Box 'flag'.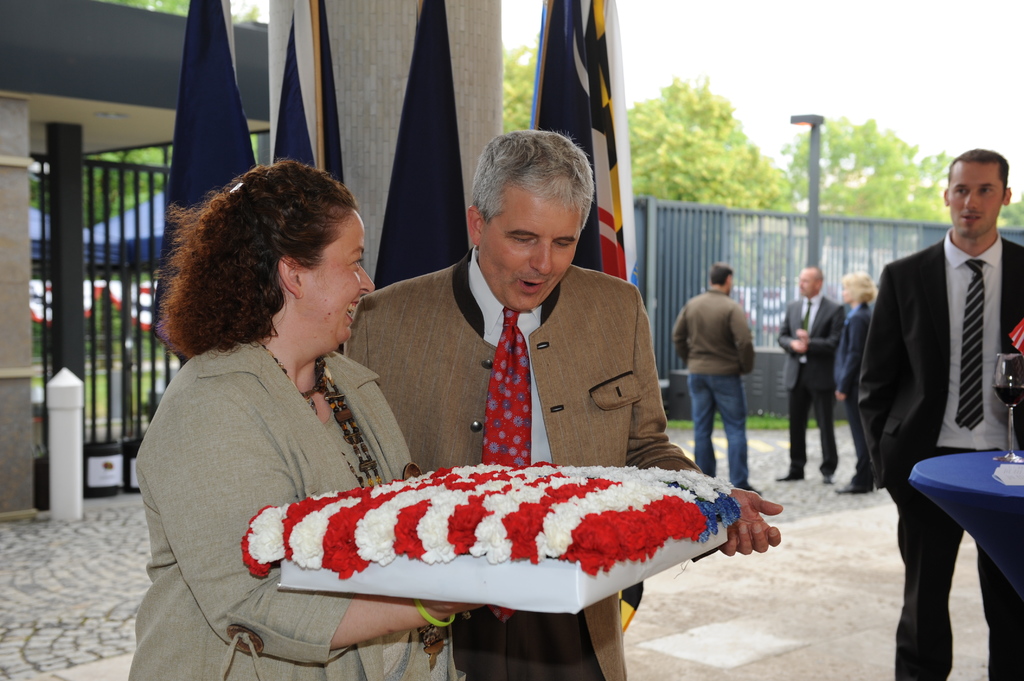
crop(267, 0, 312, 169).
